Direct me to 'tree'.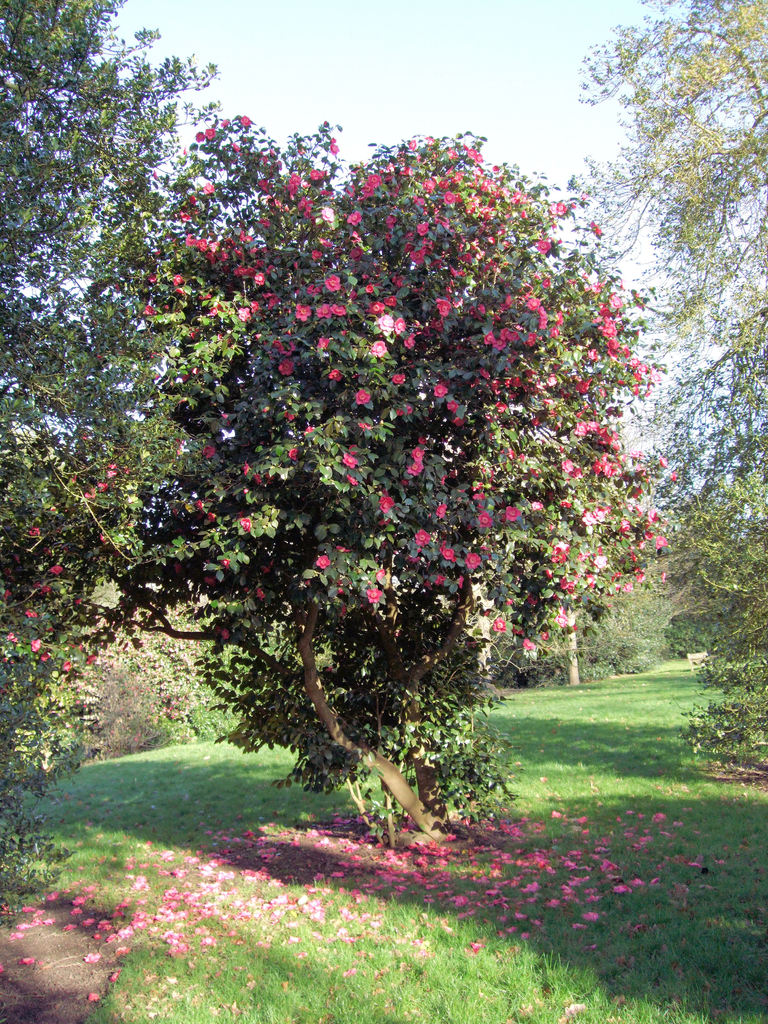
Direction: l=0, t=0, r=243, b=928.
